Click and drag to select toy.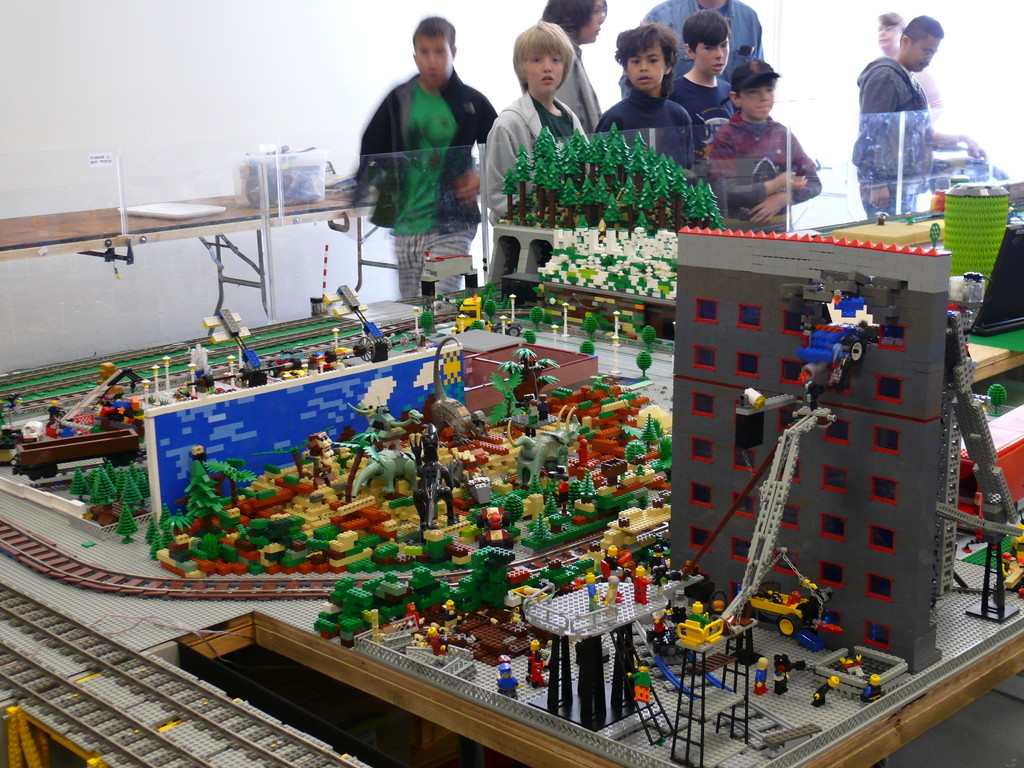
Selection: <bbox>838, 648, 866, 683</bbox>.
